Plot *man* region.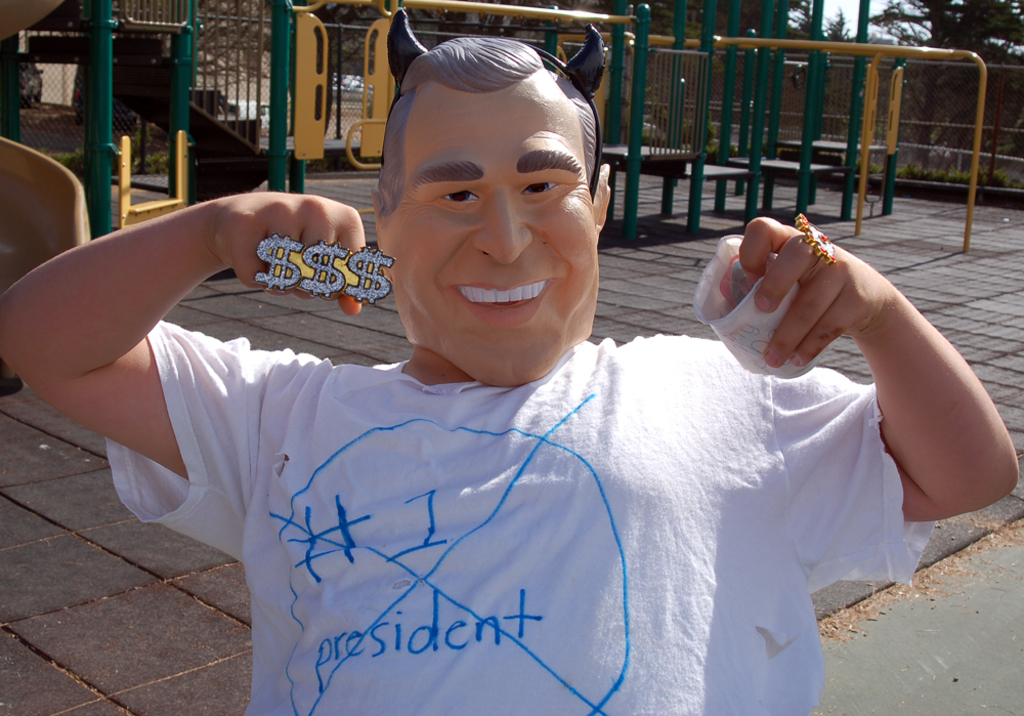
Plotted at box=[95, 46, 876, 675].
